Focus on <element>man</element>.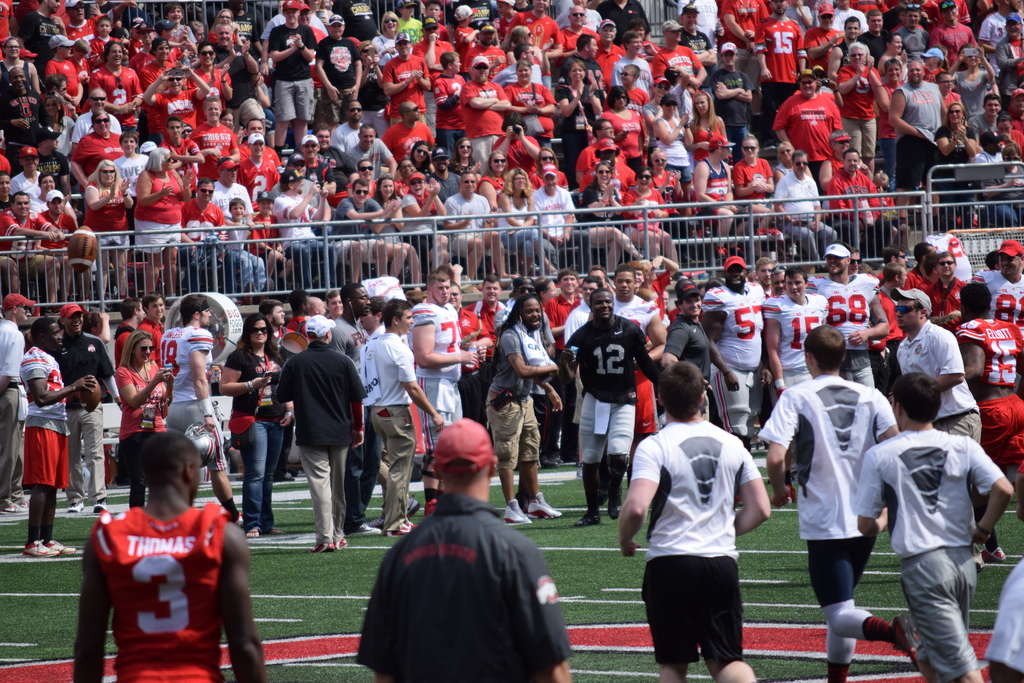
Focused at <bbox>132, 66, 202, 132</bbox>.
